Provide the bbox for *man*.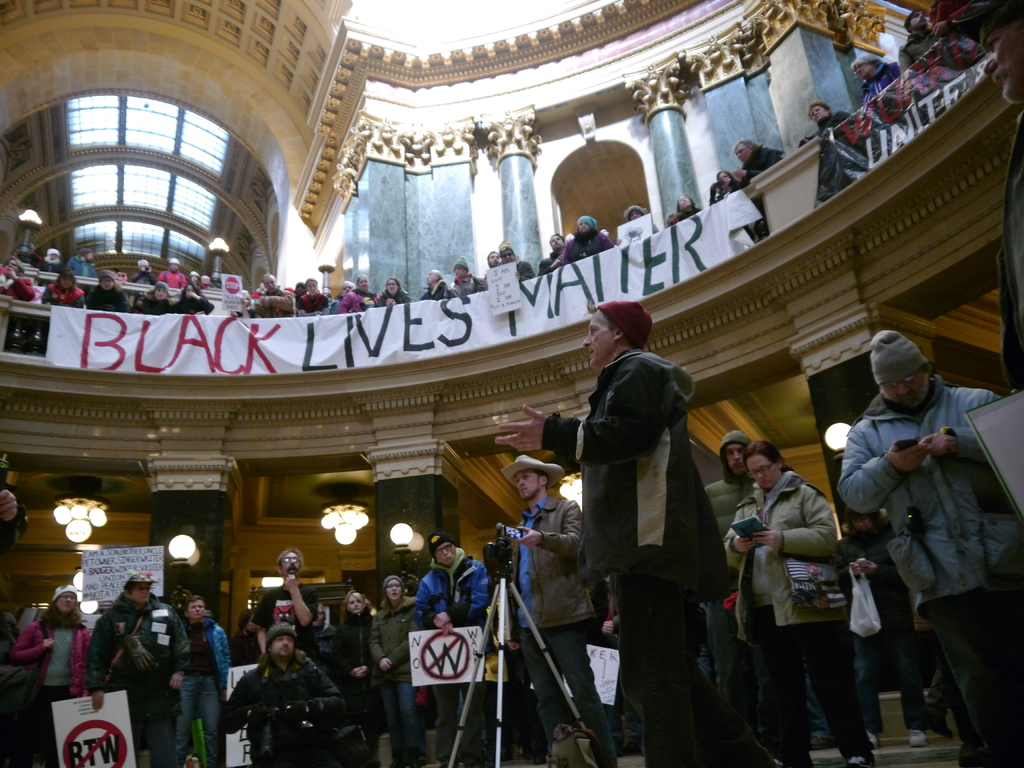
l=504, t=242, r=536, b=284.
